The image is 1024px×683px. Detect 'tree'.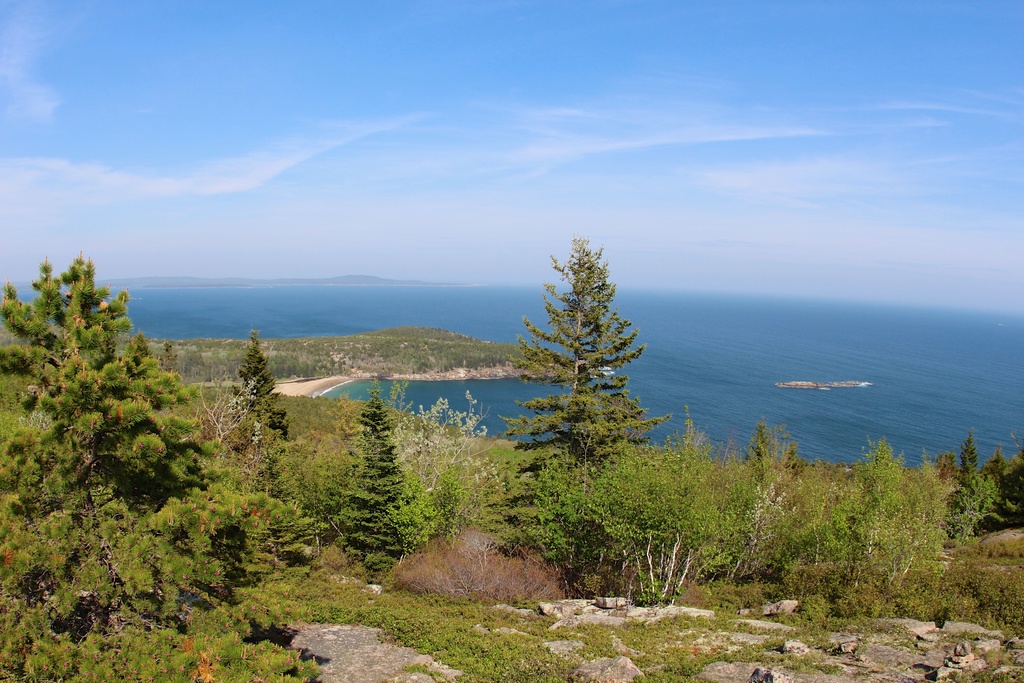
Detection: <region>662, 408, 695, 504</region>.
